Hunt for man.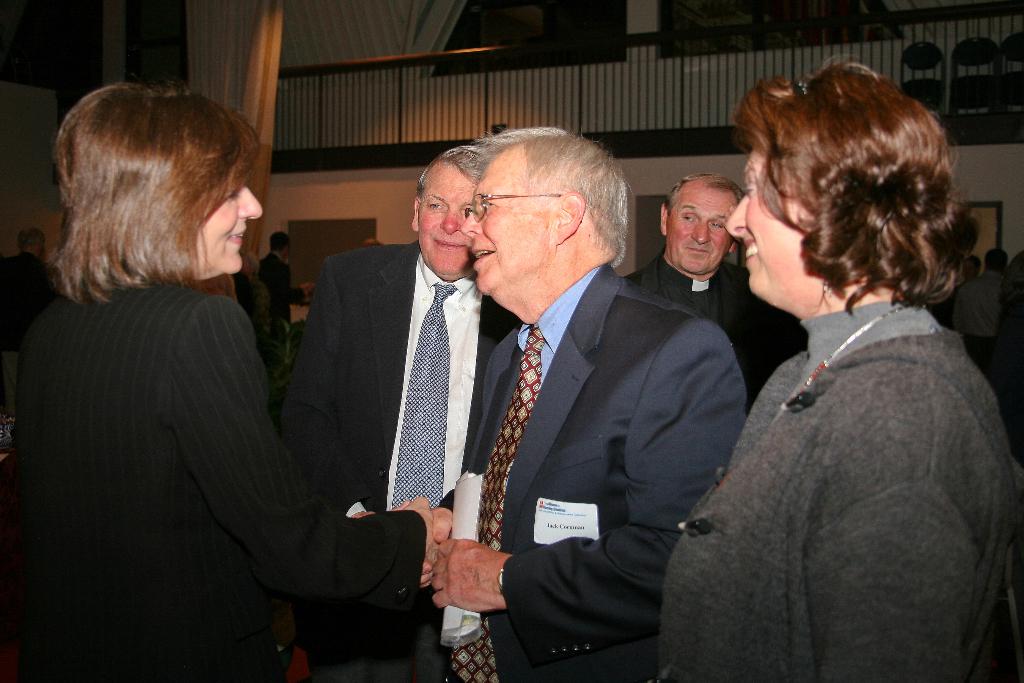
Hunted down at bbox=[291, 141, 515, 682].
